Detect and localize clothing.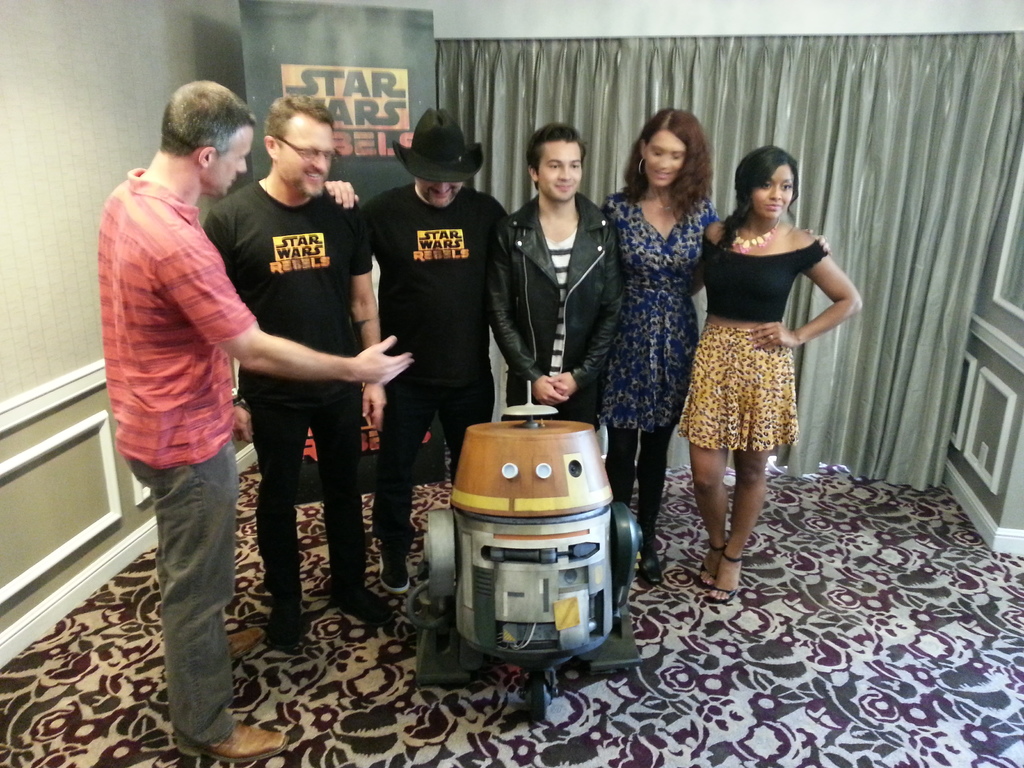
Localized at bbox=(363, 179, 511, 581).
